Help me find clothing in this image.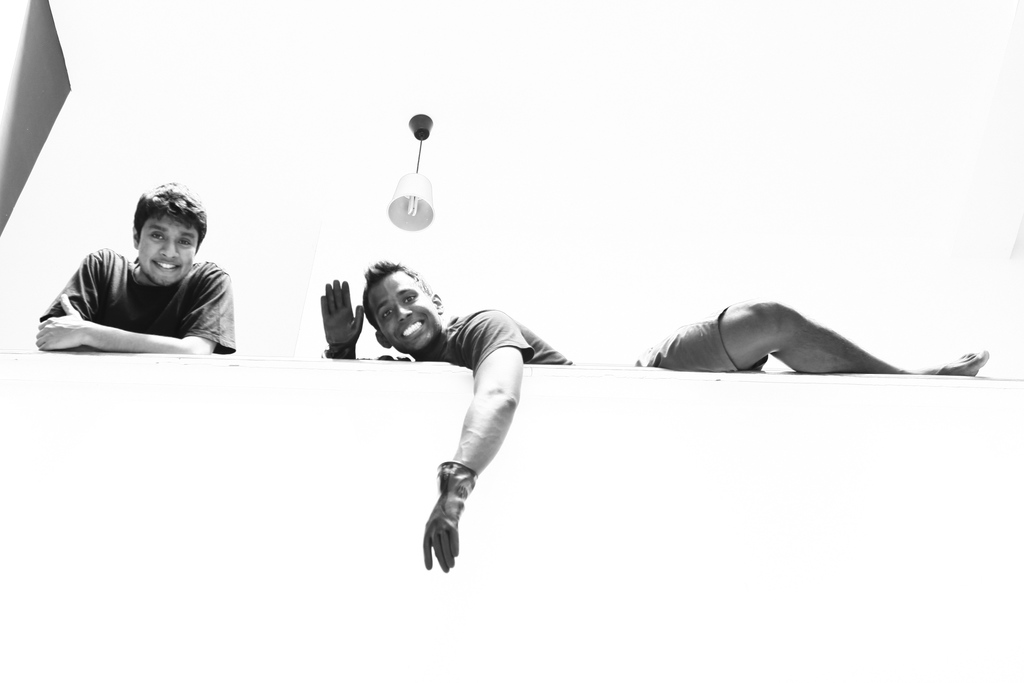
Found it: l=371, t=312, r=772, b=382.
